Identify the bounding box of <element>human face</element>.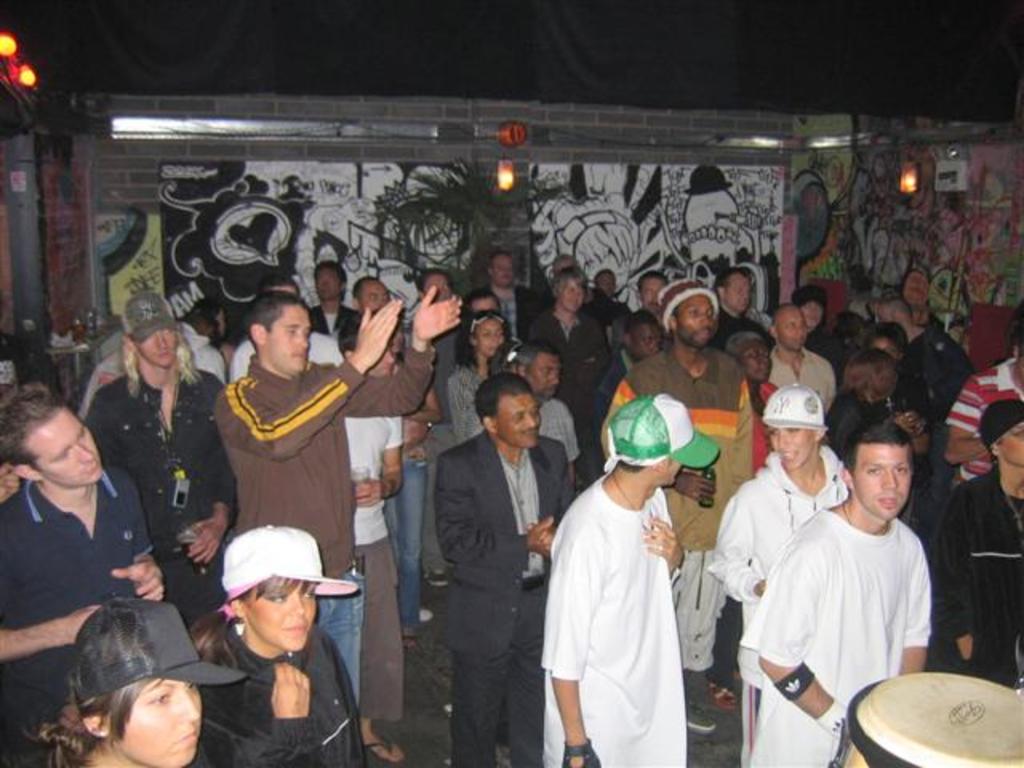
(309, 262, 341, 304).
